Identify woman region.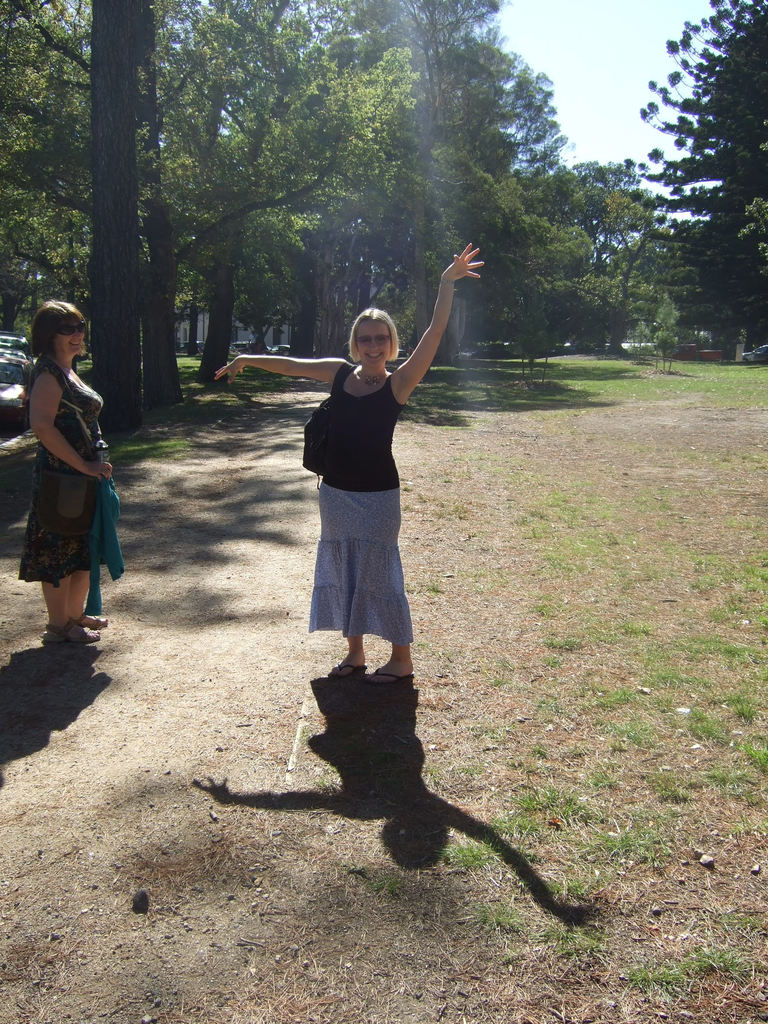
Region: bbox(217, 244, 481, 689).
